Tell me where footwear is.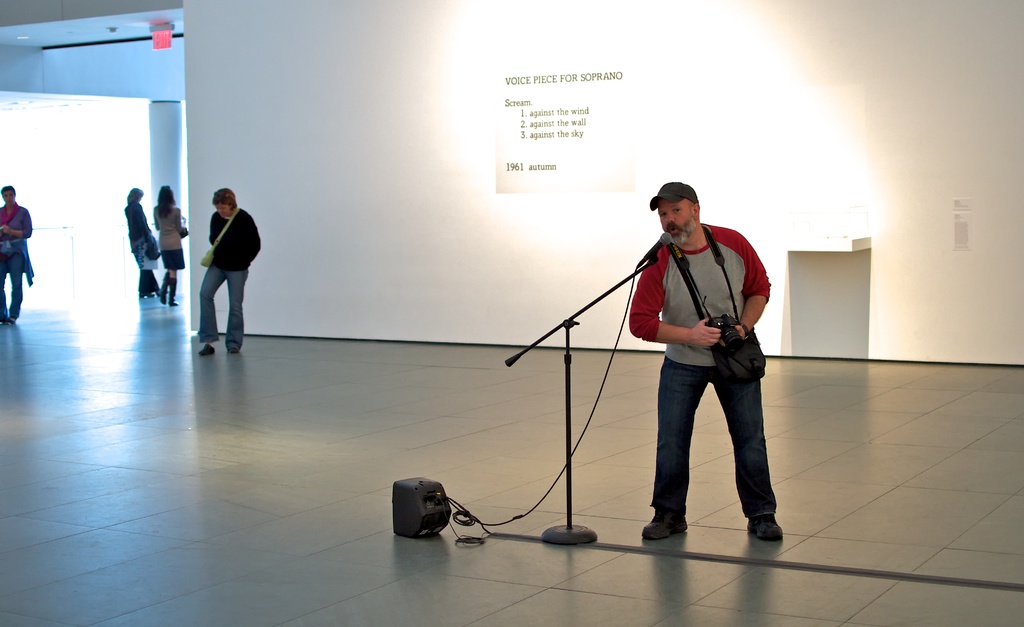
footwear is at <region>749, 512, 783, 535</region>.
